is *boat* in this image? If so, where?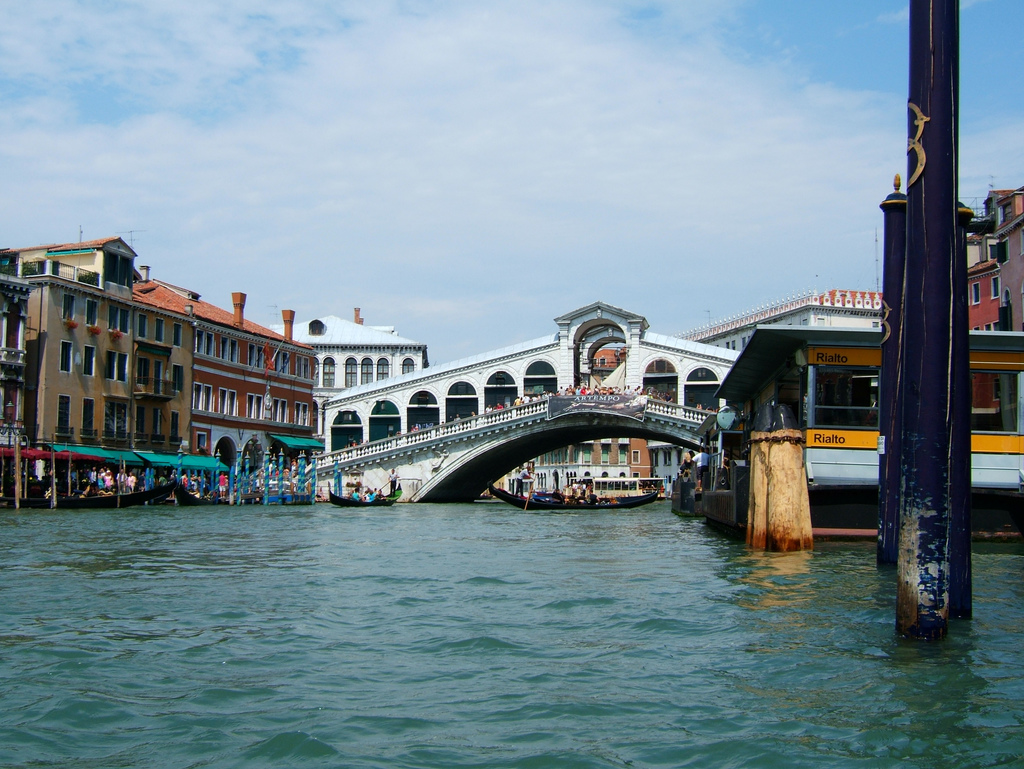
Yes, at 22 476 163 509.
